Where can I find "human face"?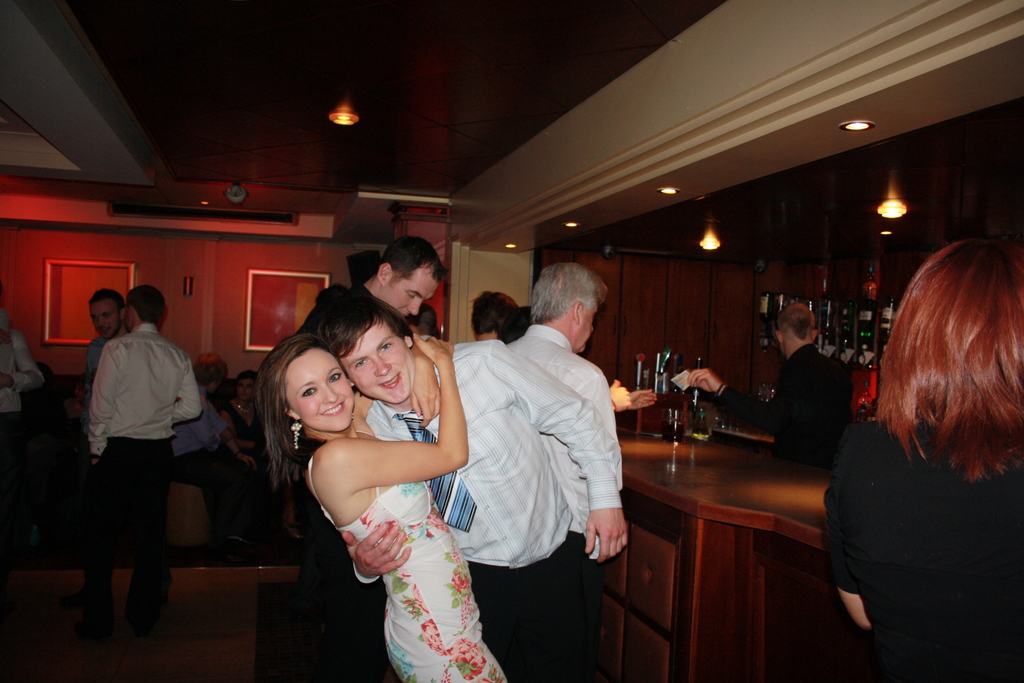
You can find it at rect(92, 298, 122, 339).
